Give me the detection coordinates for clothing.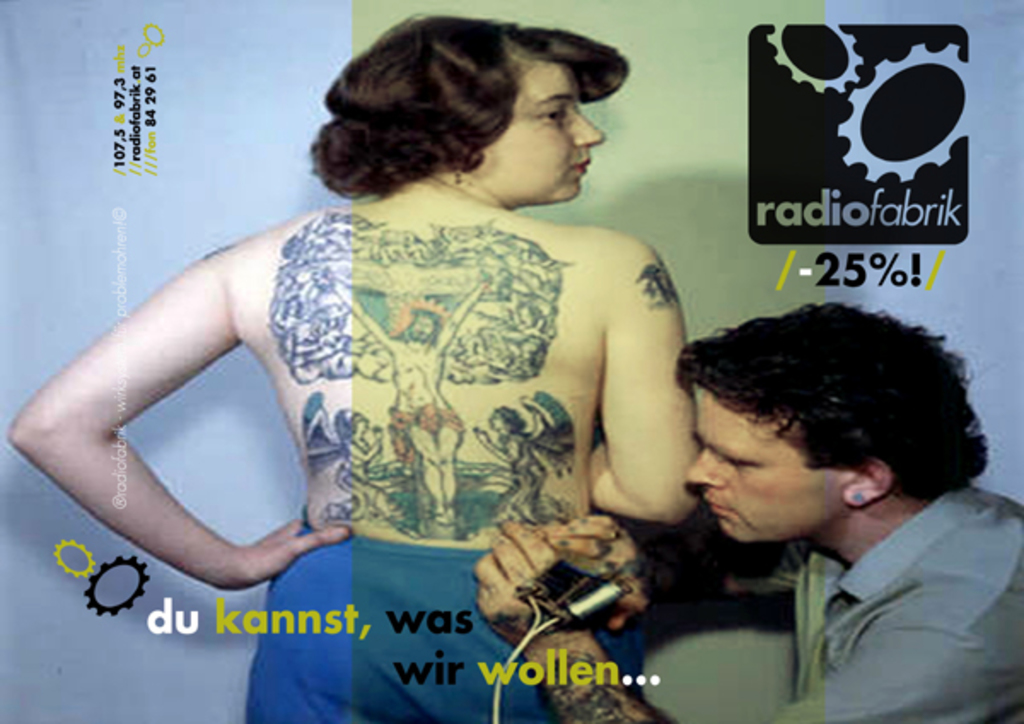
771, 476, 1005, 707.
